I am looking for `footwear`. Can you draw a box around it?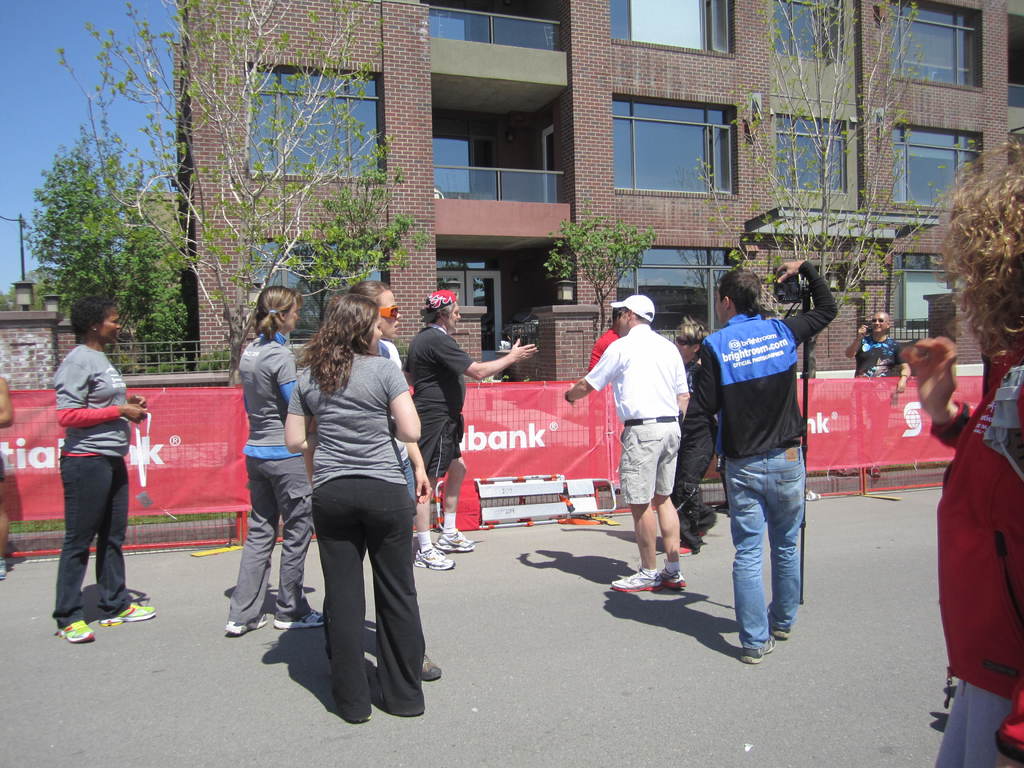
Sure, the bounding box is 674,542,694,559.
